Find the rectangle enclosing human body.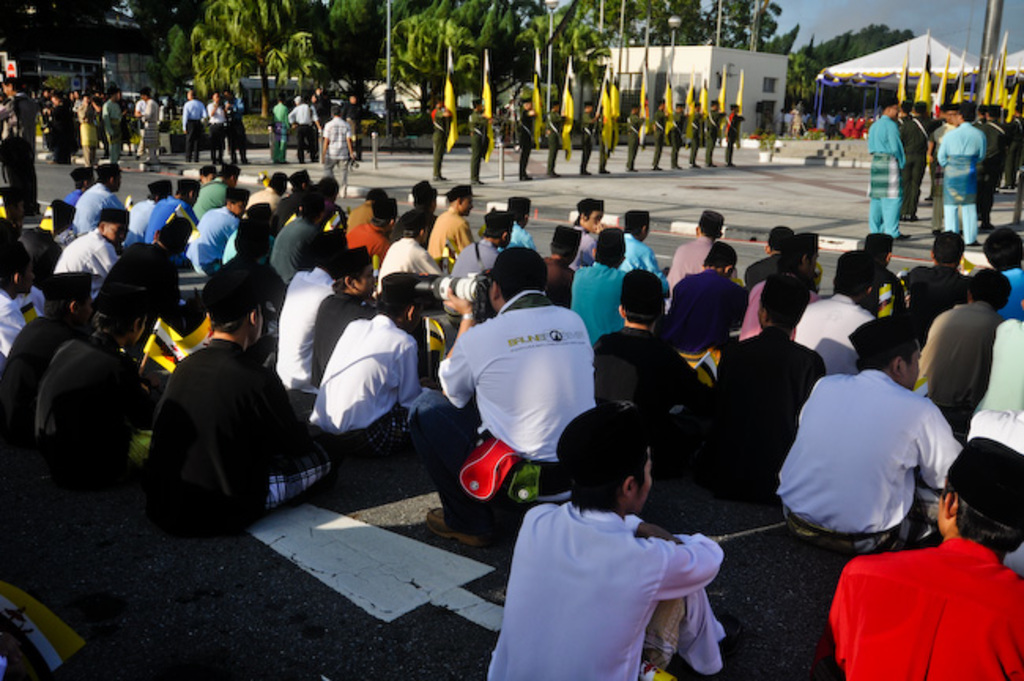
{"left": 41, "top": 90, "right": 69, "bottom": 159}.
